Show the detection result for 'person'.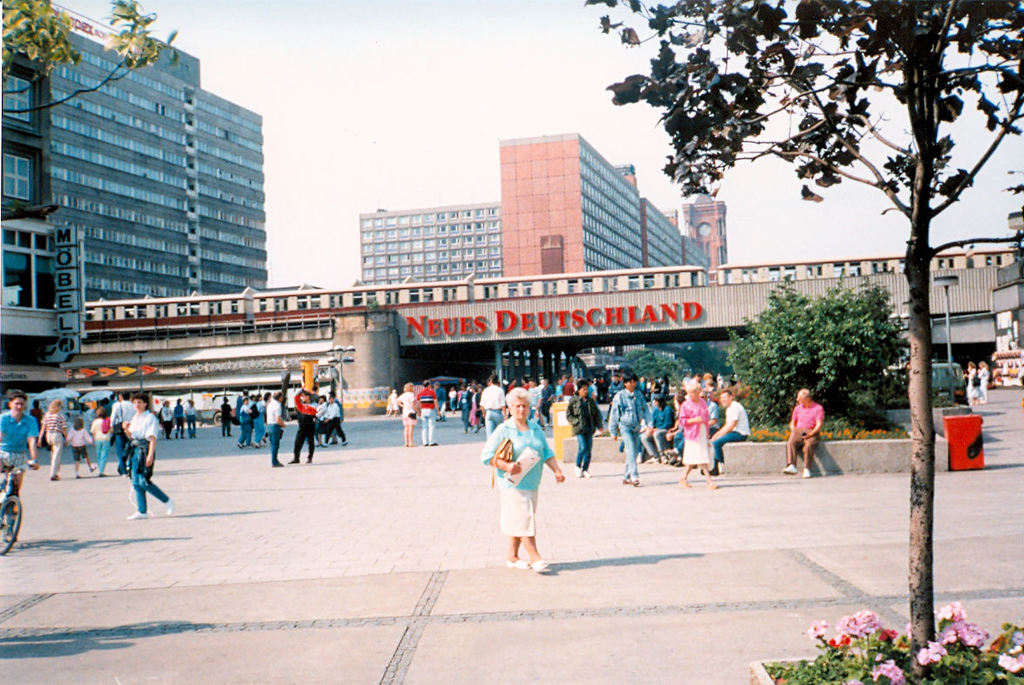
[324,393,350,448].
